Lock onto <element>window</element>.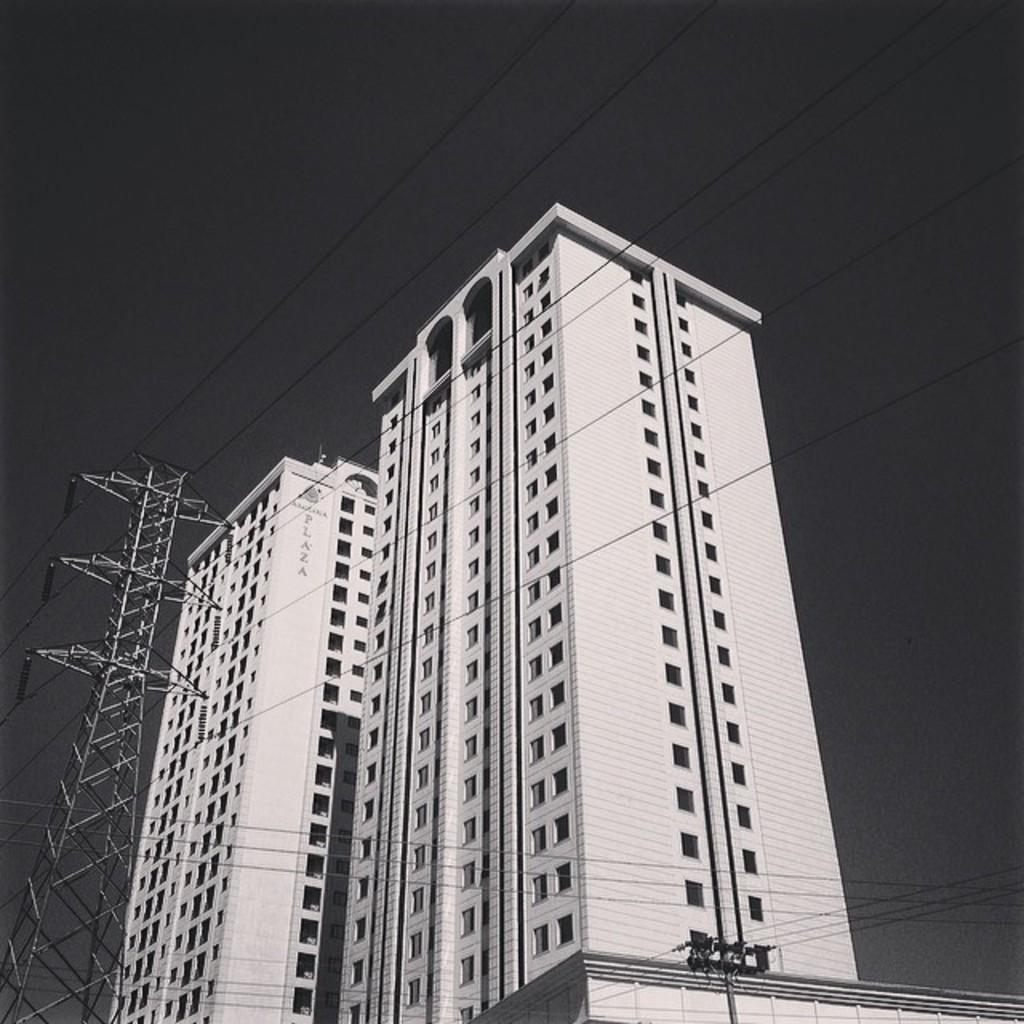
Locked: (x1=310, y1=789, x2=330, y2=814).
